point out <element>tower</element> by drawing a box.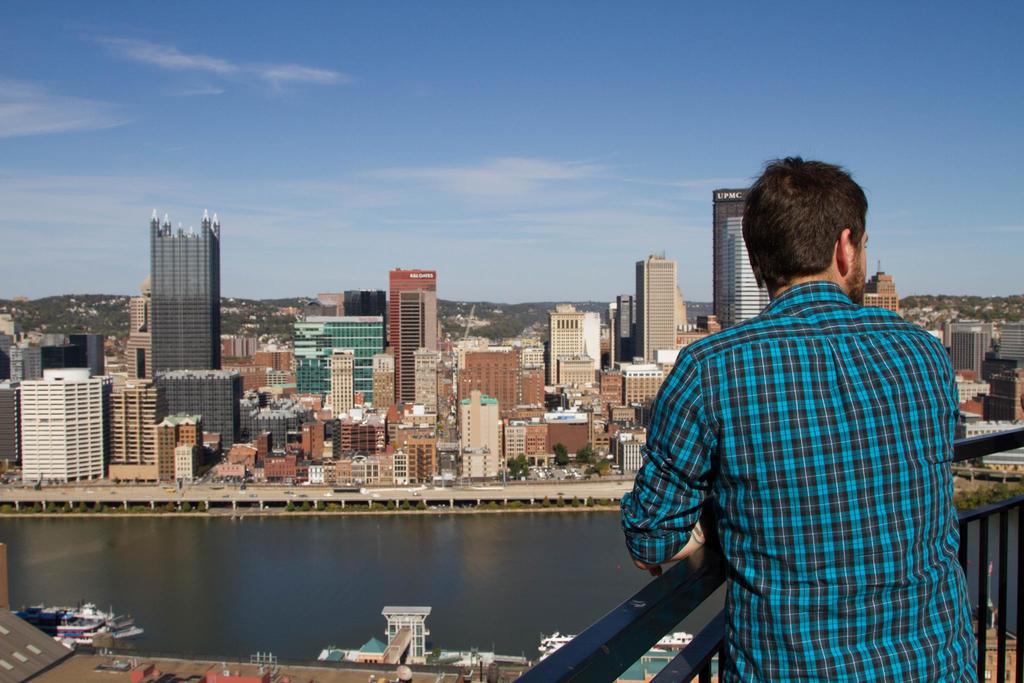
[296, 313, 389, 398].
